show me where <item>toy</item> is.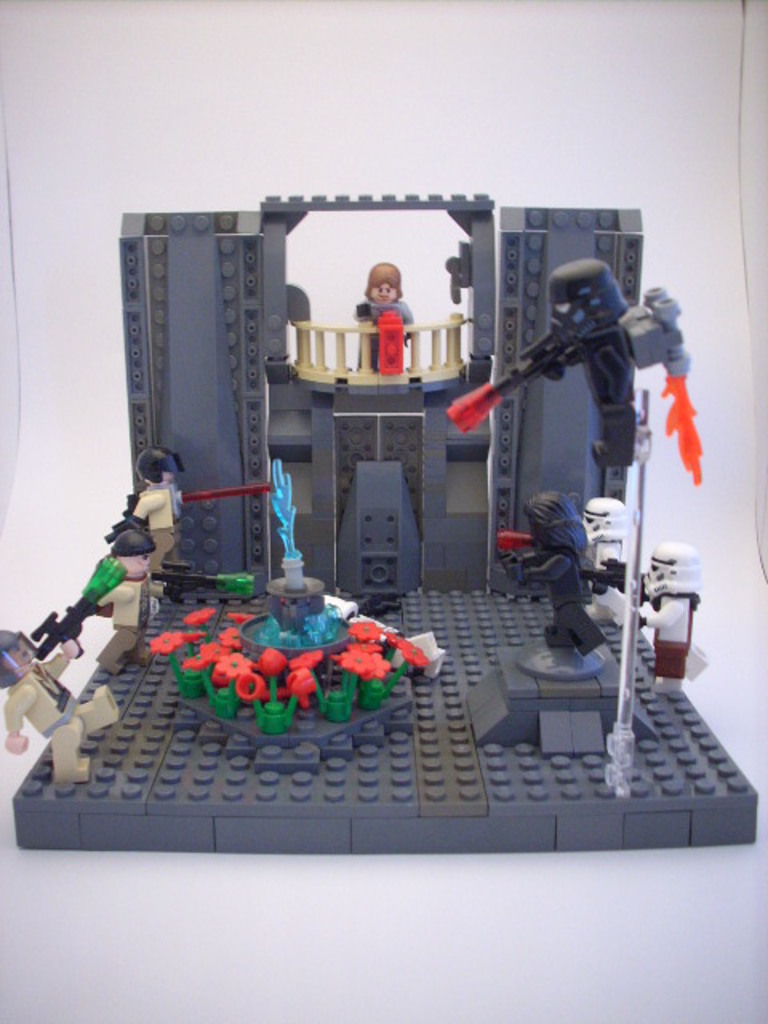
<item>toy</item> is at detection(90, 518, 166, 667).
